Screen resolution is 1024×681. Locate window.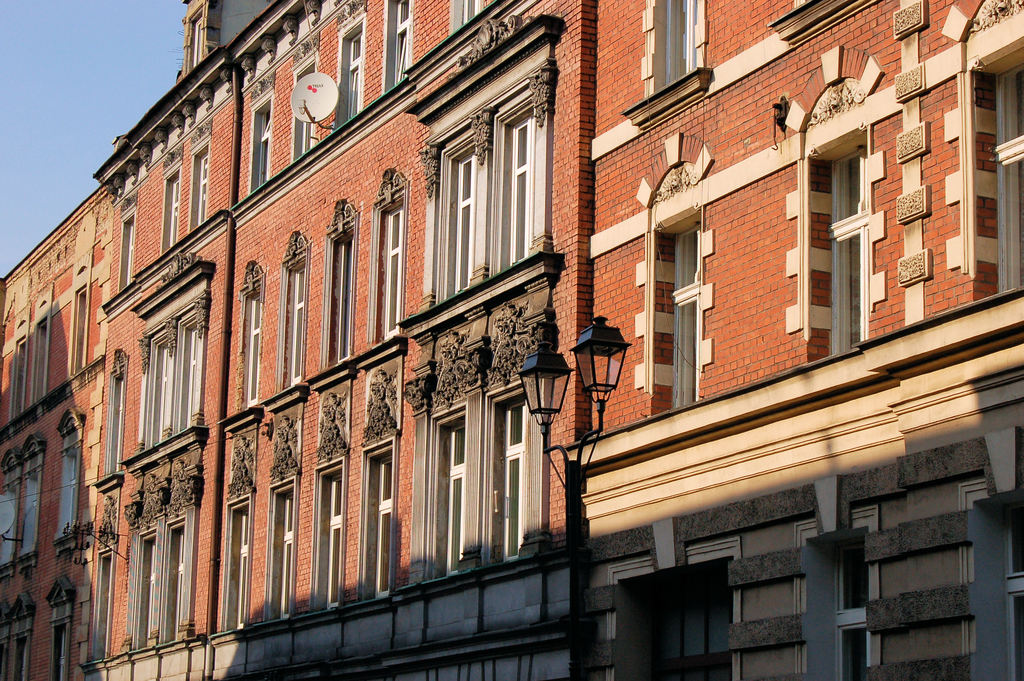
436, 136, 481, 296.
